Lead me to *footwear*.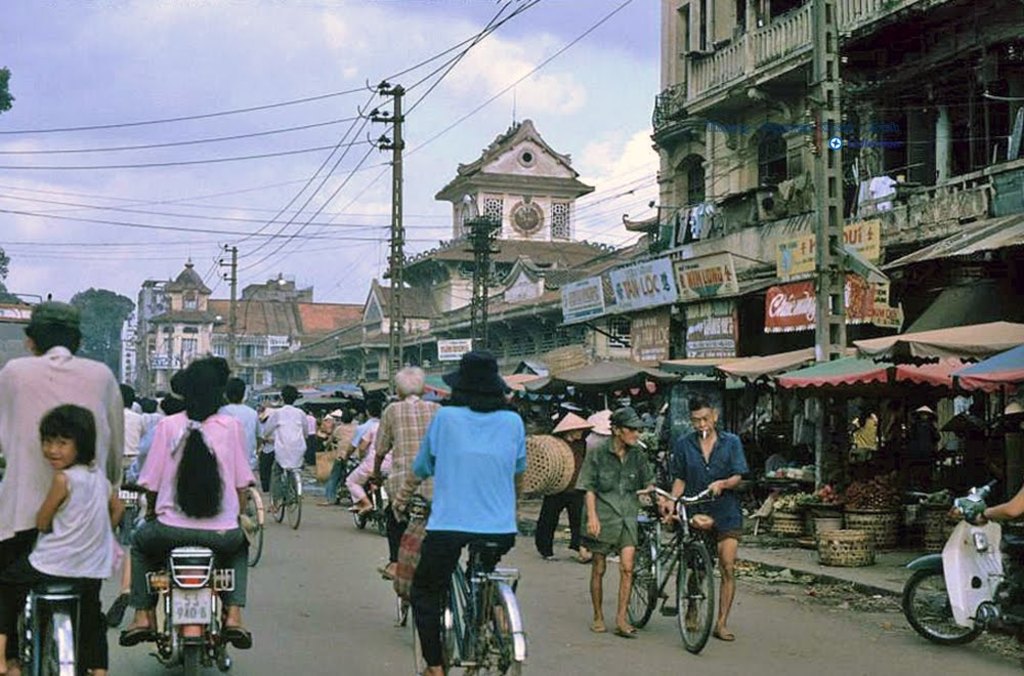
Lead to x1=589, y1=622, x2=603, y2=636.
